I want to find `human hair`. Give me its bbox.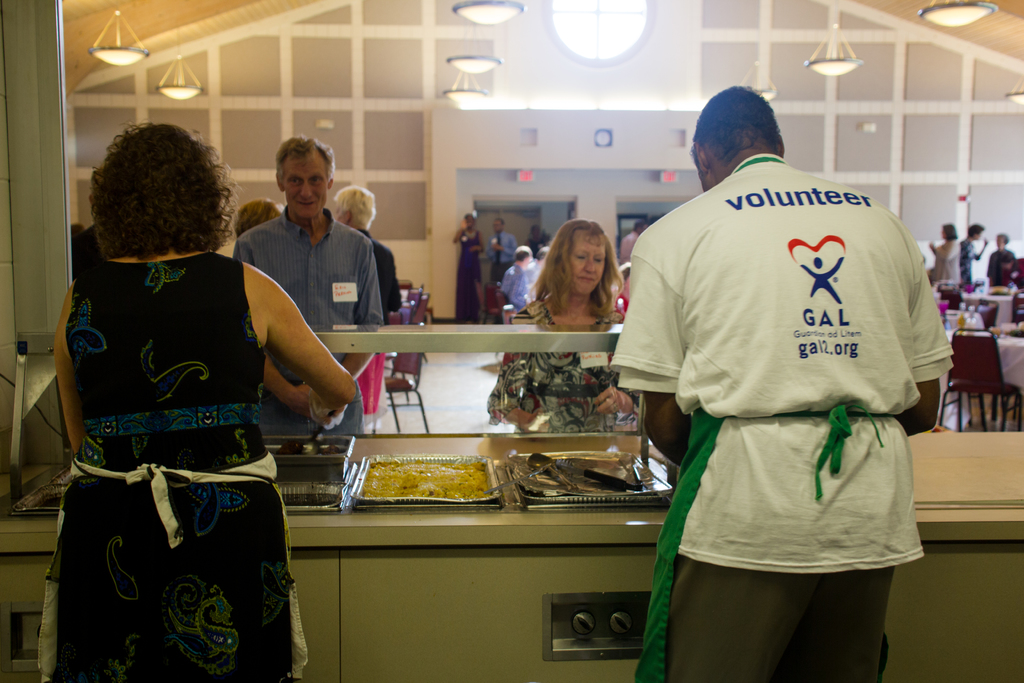
l=514, t=243, r=530, b=263.
